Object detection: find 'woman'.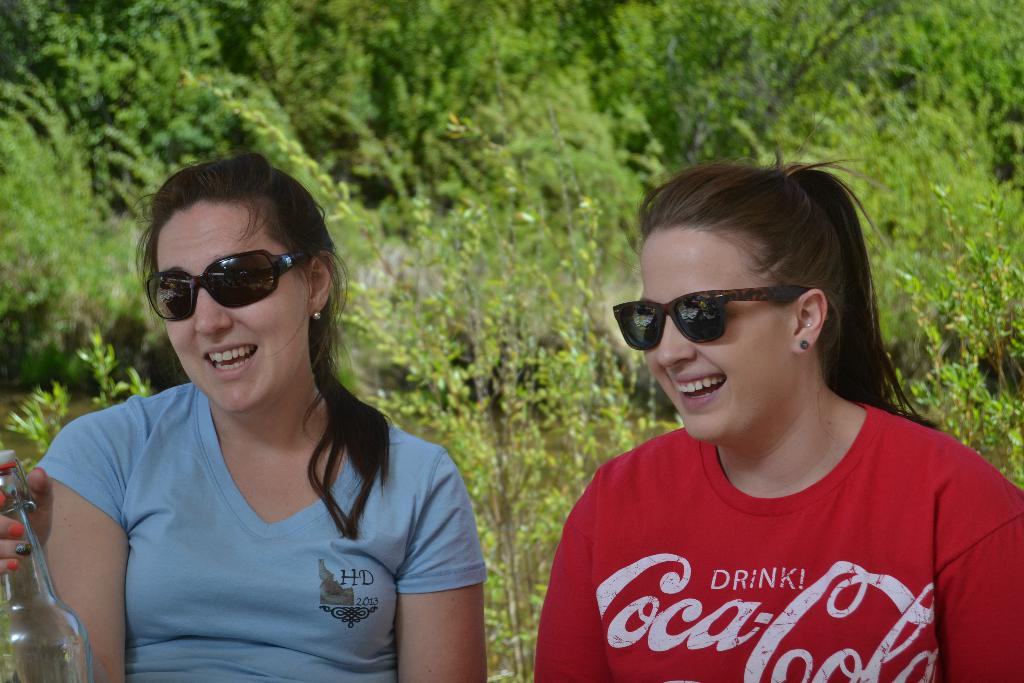
[left=531, top=118, right=1023, bottom=682].
